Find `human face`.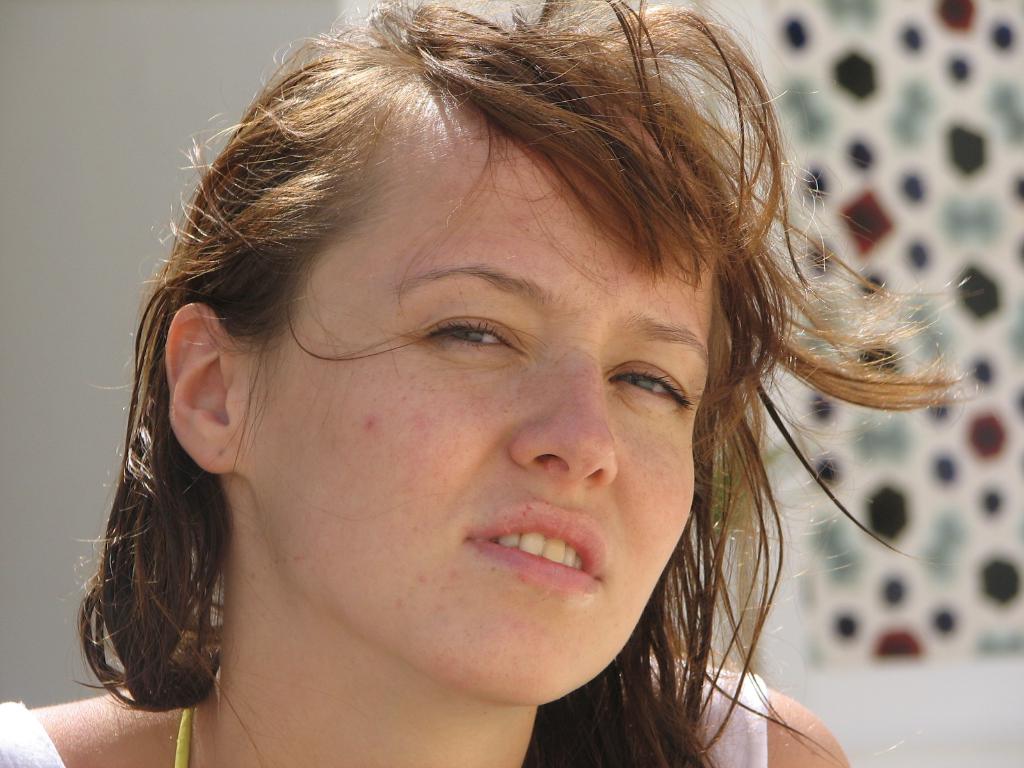
269:140:712:704.
